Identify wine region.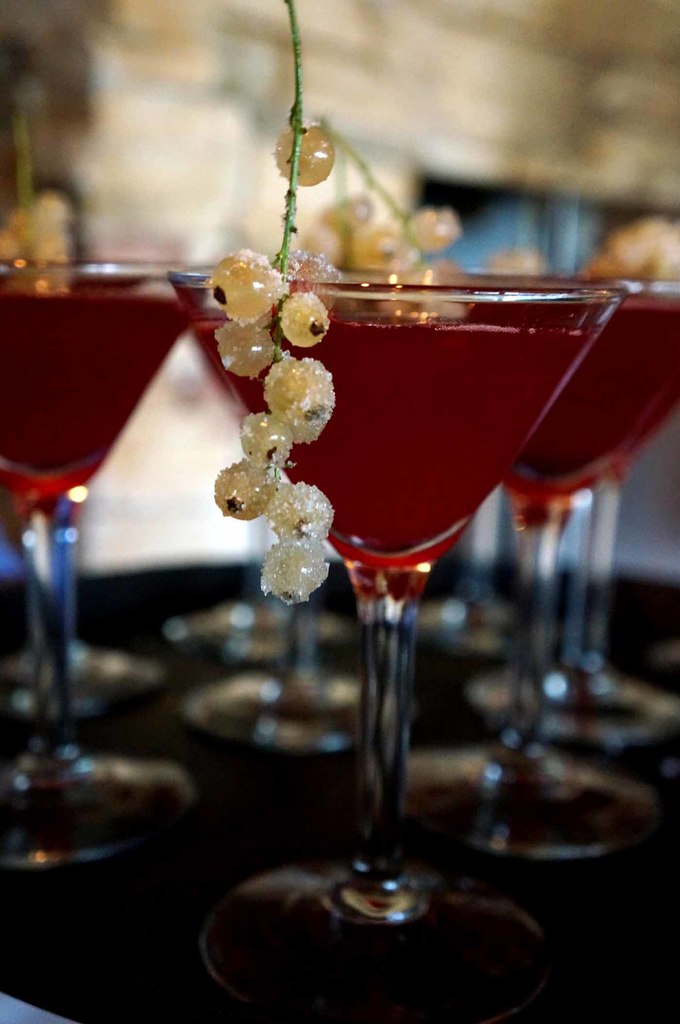
Region: x1=473, y1=290, x2=679, y2=509.
